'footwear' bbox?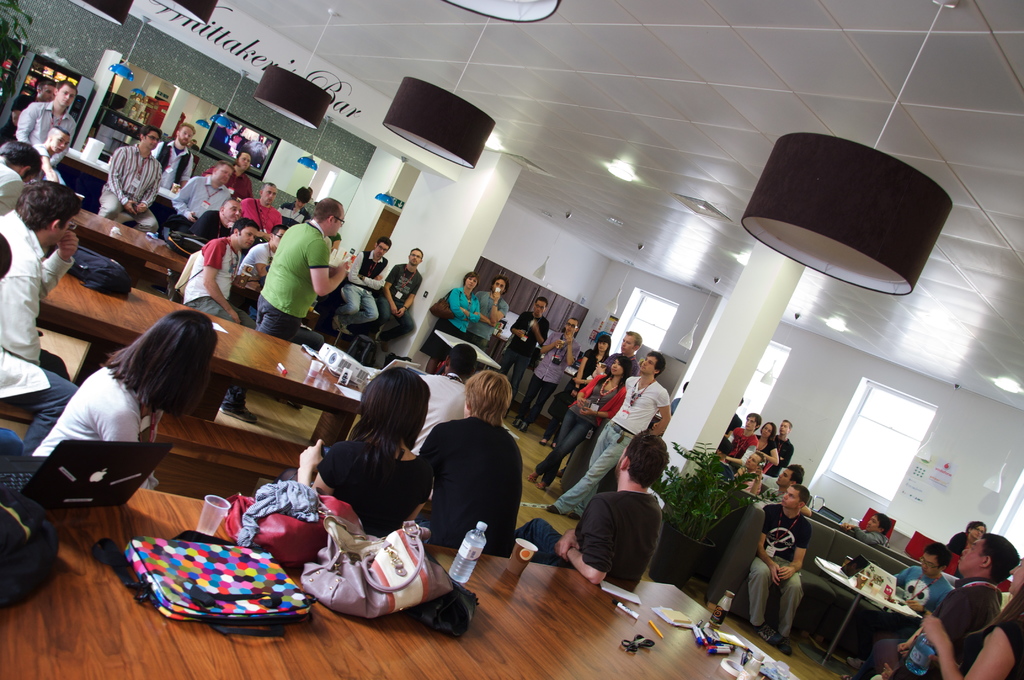
box=[527, 472, 538, 487]
